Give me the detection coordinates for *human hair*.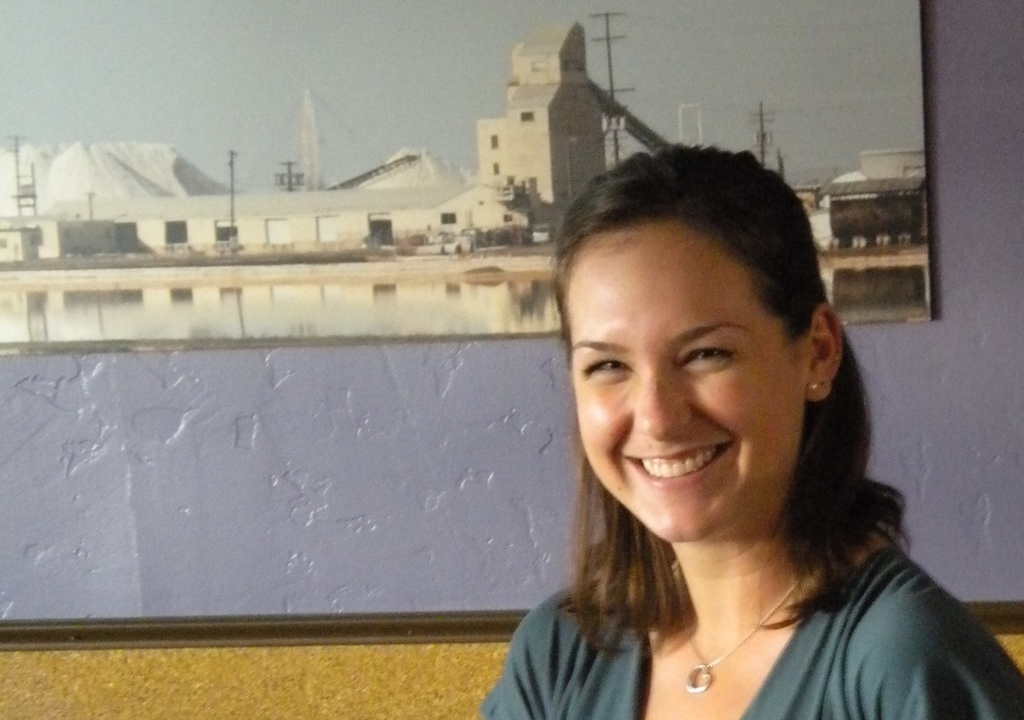
region(532, 130, 904, 596).
